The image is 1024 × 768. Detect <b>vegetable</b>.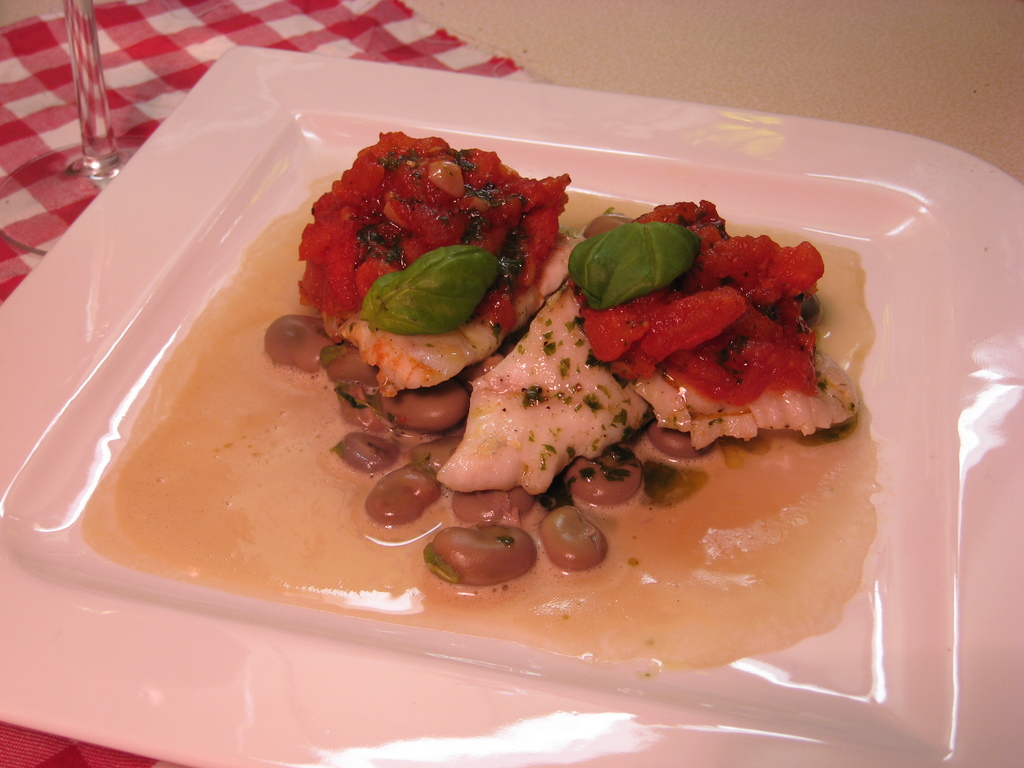
Detection: [left=552, top=202, right=739, bottom=351].
